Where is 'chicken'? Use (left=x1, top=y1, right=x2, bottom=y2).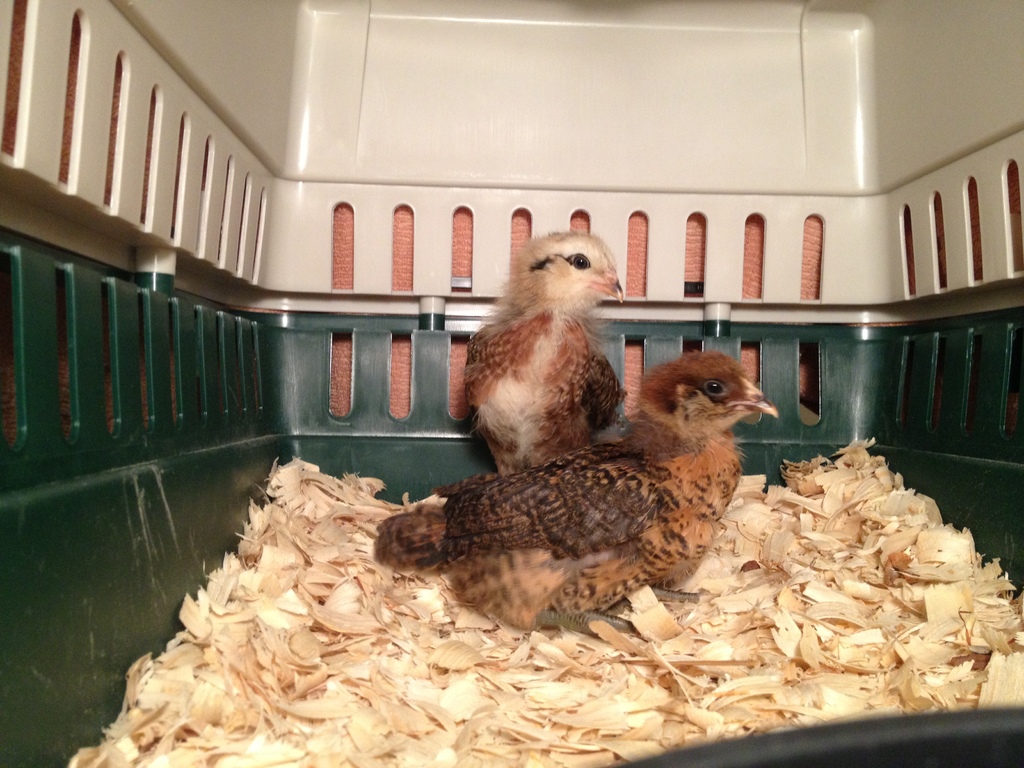
(left=452, top=246, right=632, bottom=481).
